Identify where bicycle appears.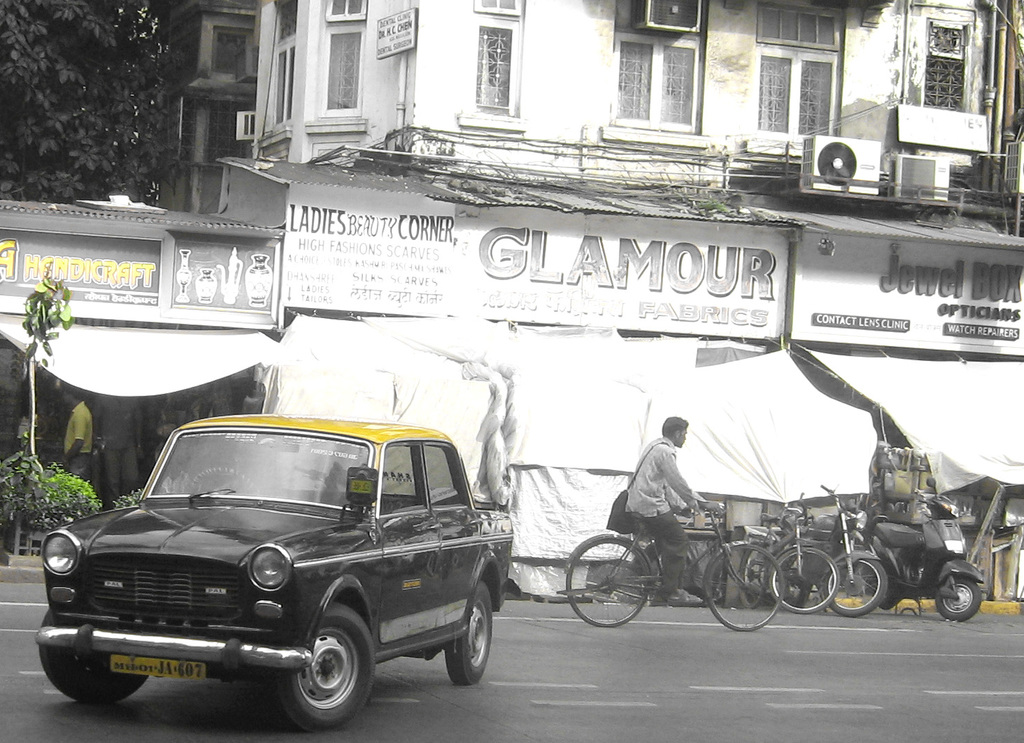
Appears at select_region(563, 509, 781, 642).
